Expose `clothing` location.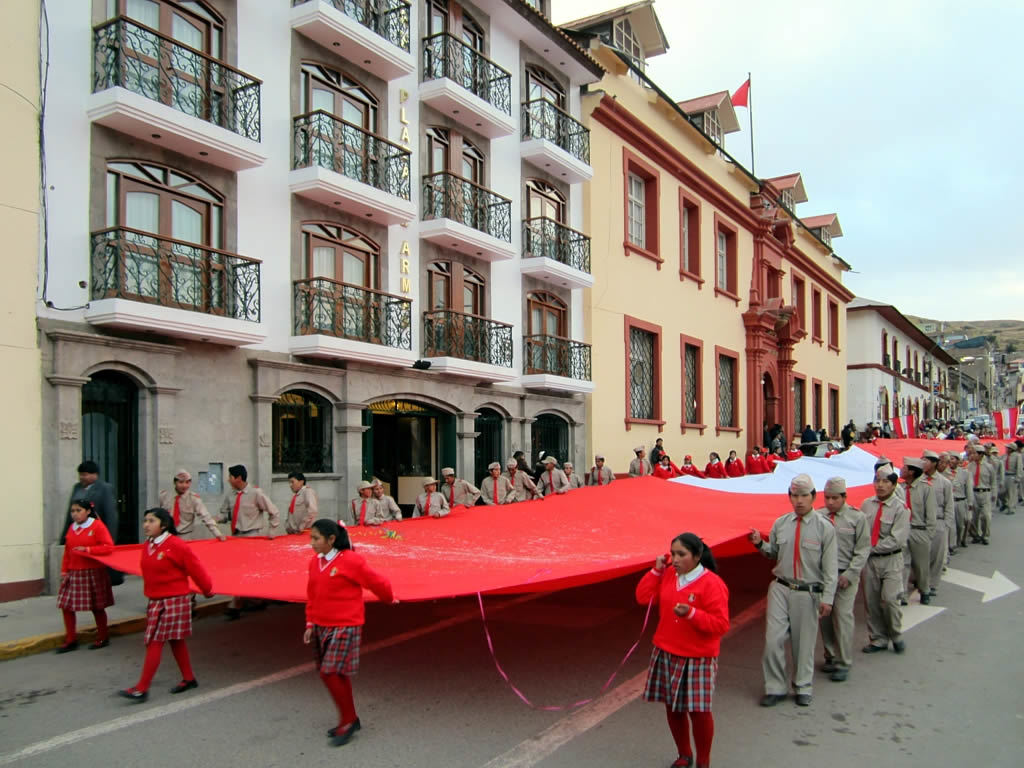
Exposed at (x1=478, y1=474, x2=516, y2=502).
